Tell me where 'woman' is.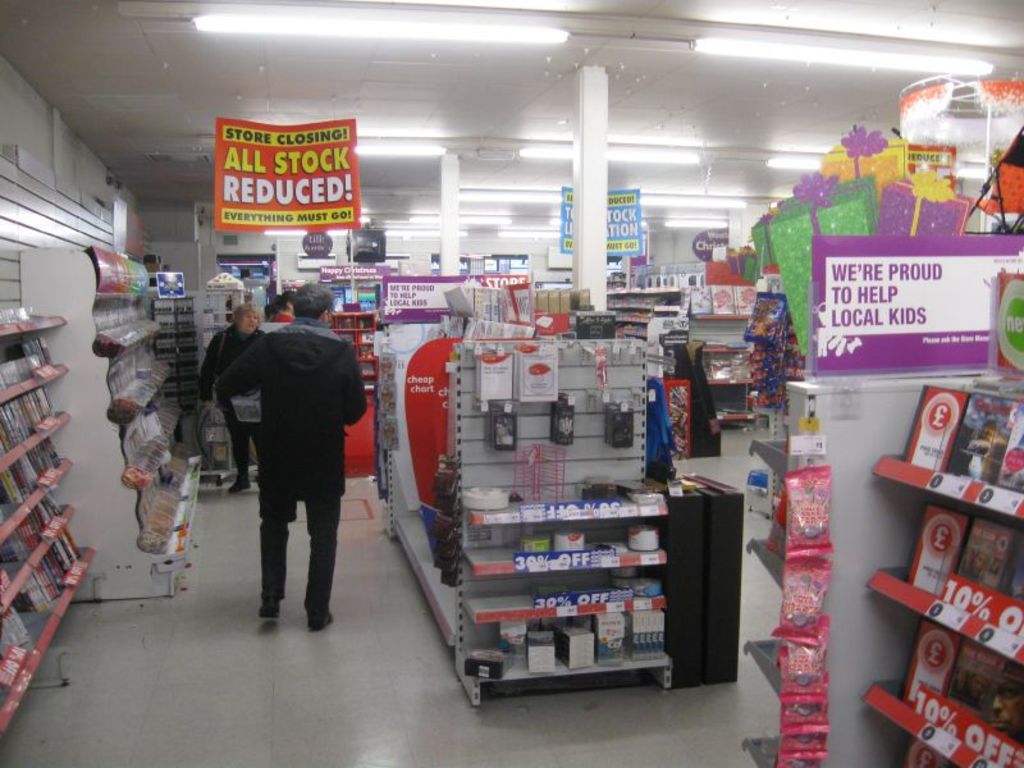
'woman' is at (198, 300, 266, 494).
